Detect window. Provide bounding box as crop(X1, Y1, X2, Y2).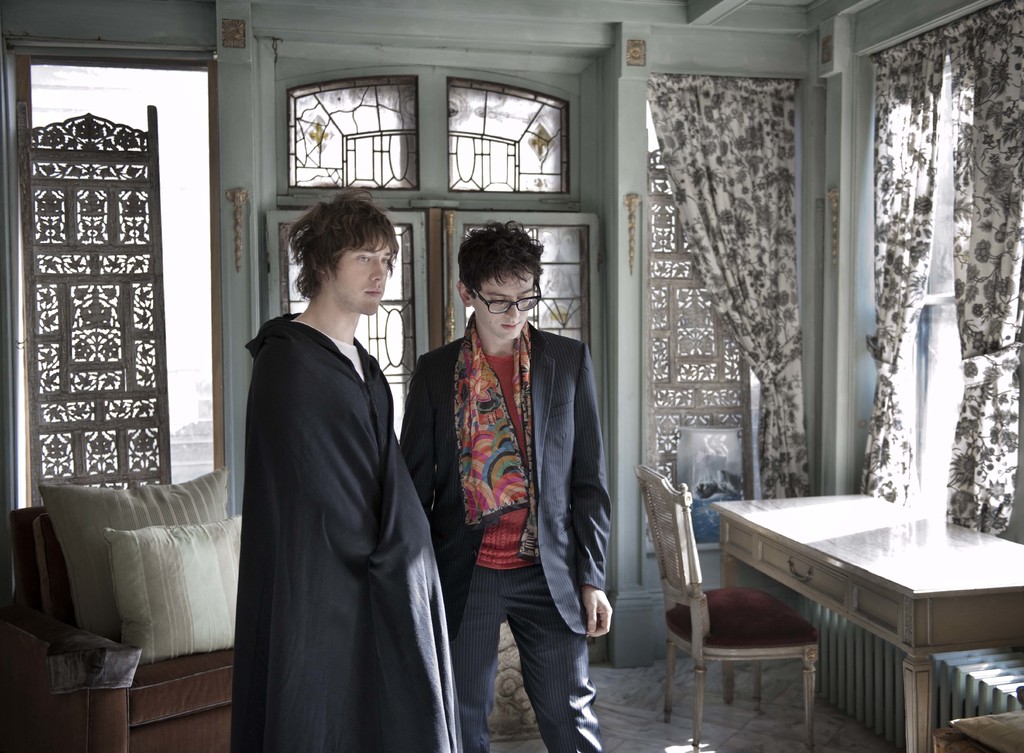
crop(646, 77, 817, 555).
